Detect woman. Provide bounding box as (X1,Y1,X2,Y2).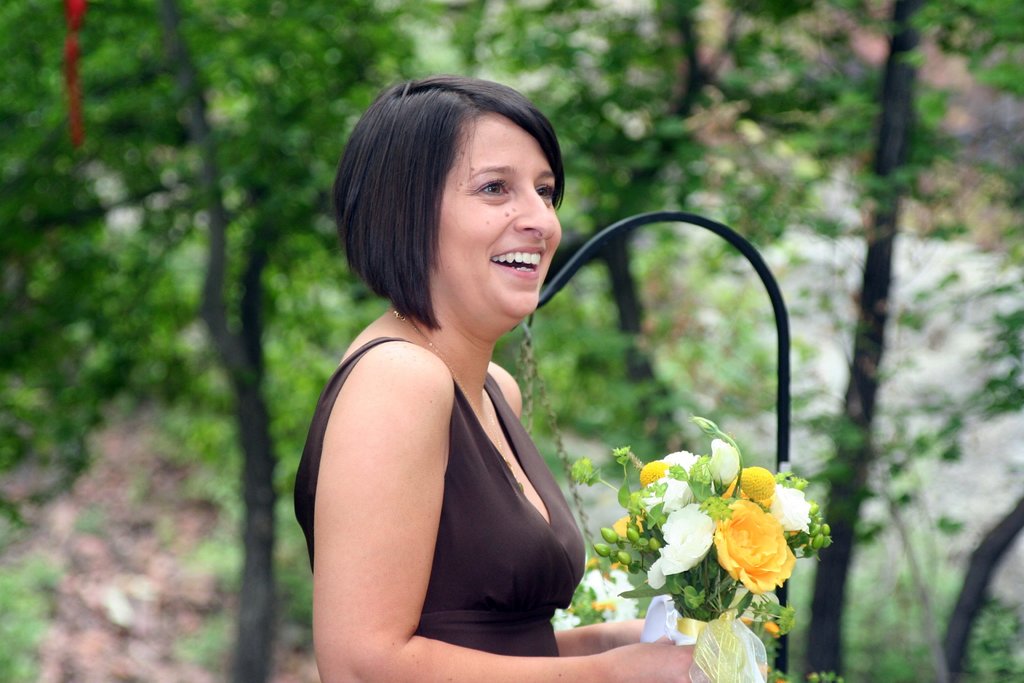
(282,71,618,682).
